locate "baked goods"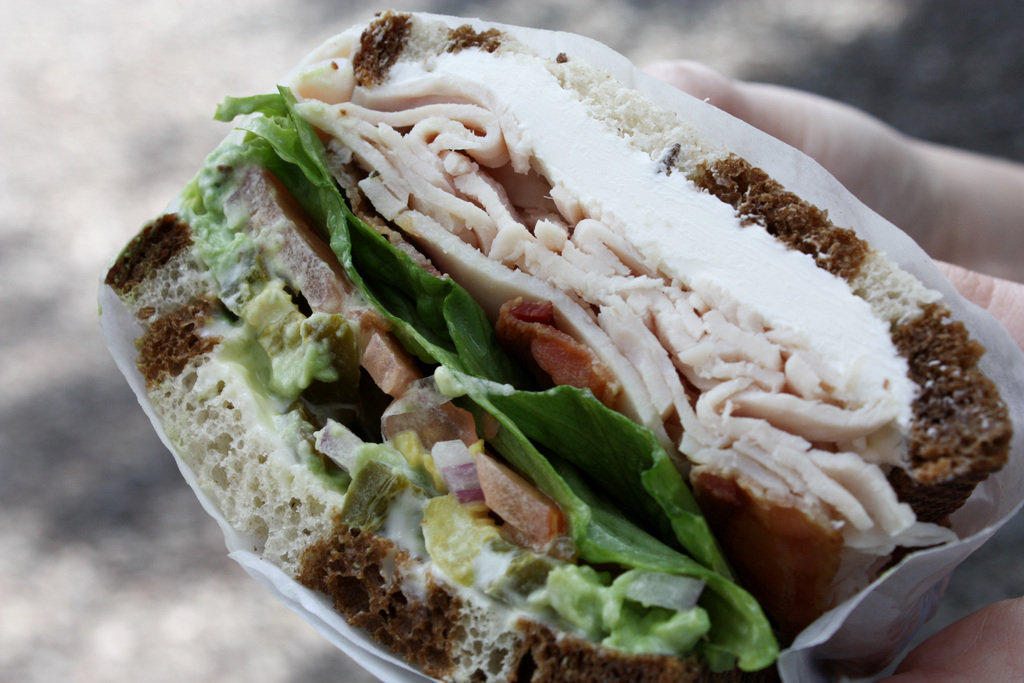
bbox=(92, 8, 1023, 682)
